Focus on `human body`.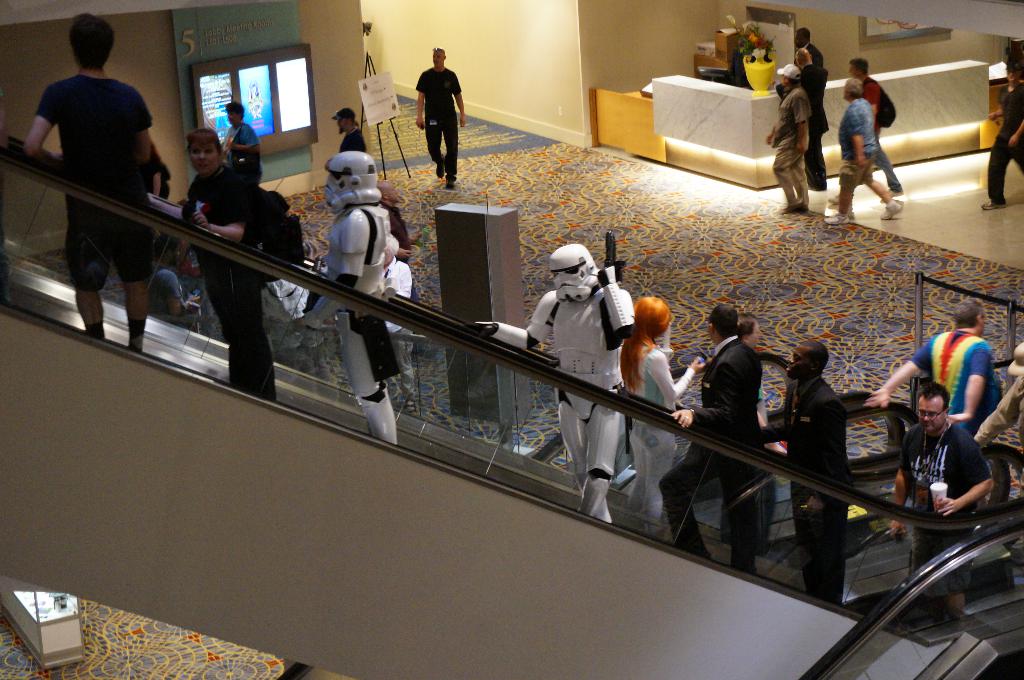
Focused at <bbox>824, 78, 896, 213</bbox>.
